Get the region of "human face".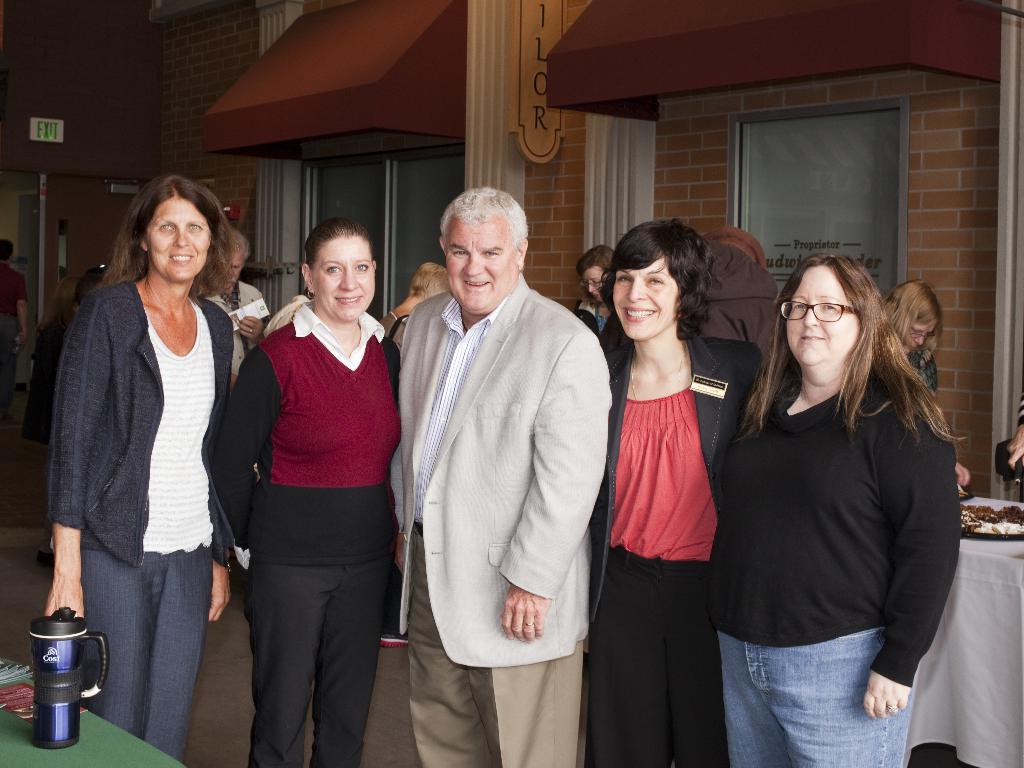
{"x1": 317, "y1": 241, "x2": 372, "y2": 321}.
